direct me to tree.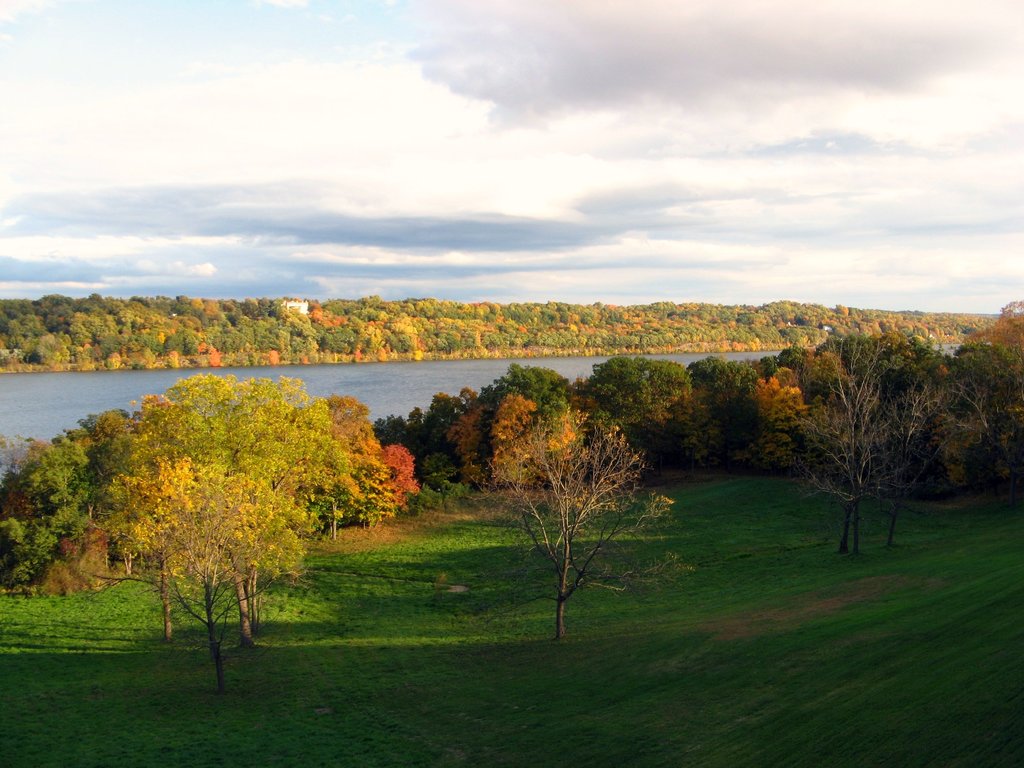
Direction: left=784, top=333, right=948, bottom=563.
